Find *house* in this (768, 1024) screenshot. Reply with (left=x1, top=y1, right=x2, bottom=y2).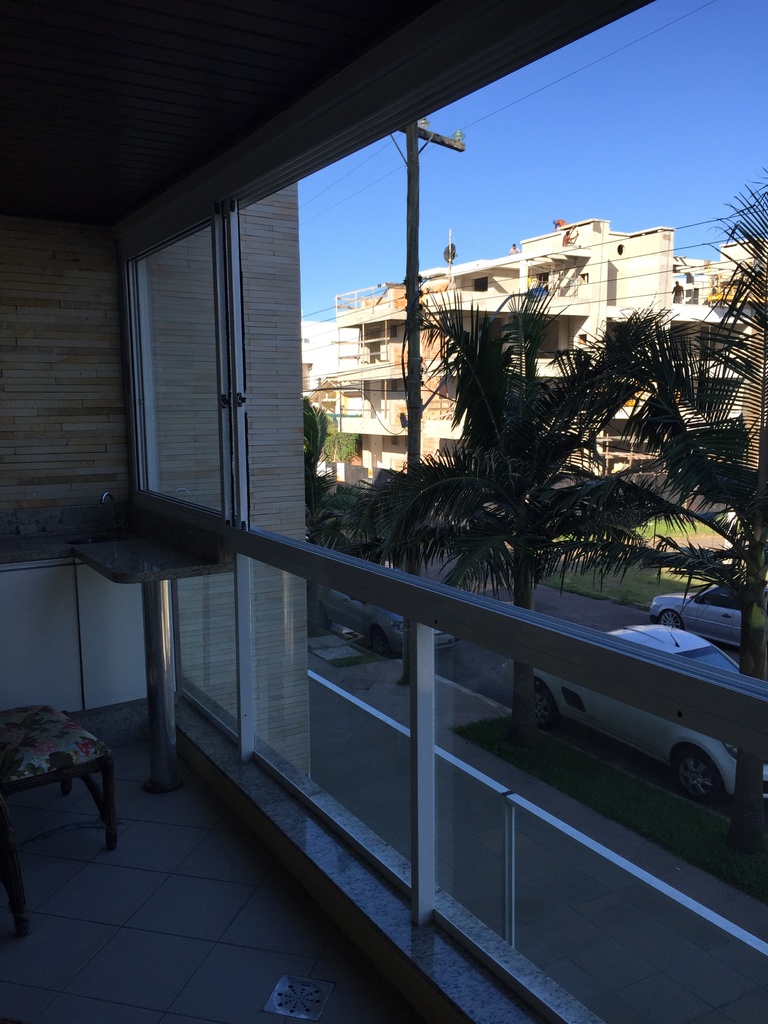
(left=0, top=0, right=767, bottom=1023).
